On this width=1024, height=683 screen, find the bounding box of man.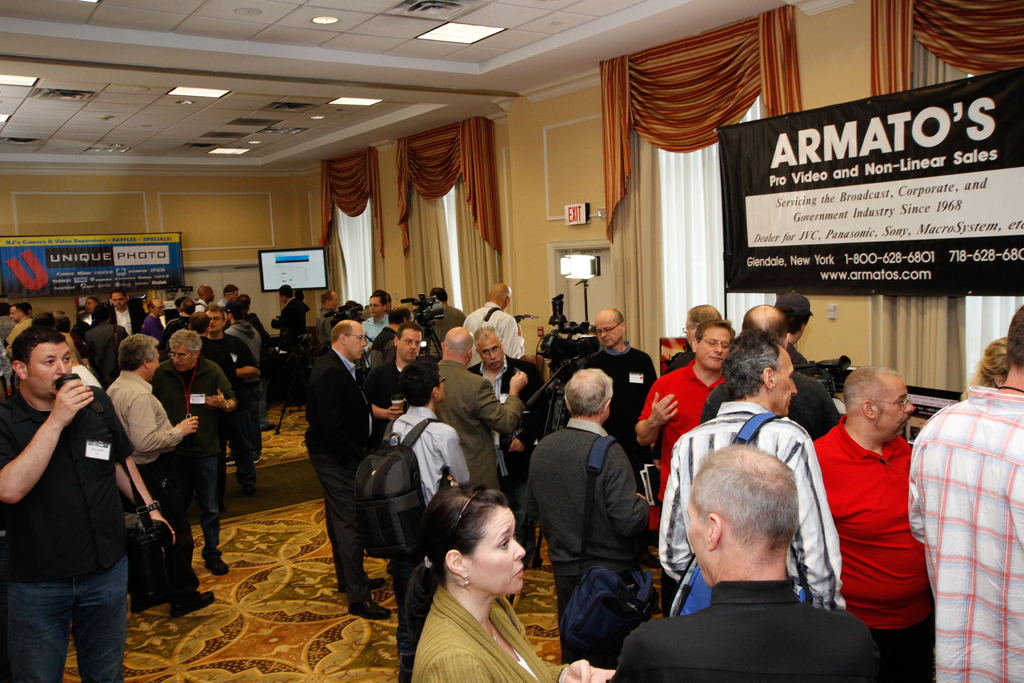
Bounding box: box=[141, 295, 166, 349].
